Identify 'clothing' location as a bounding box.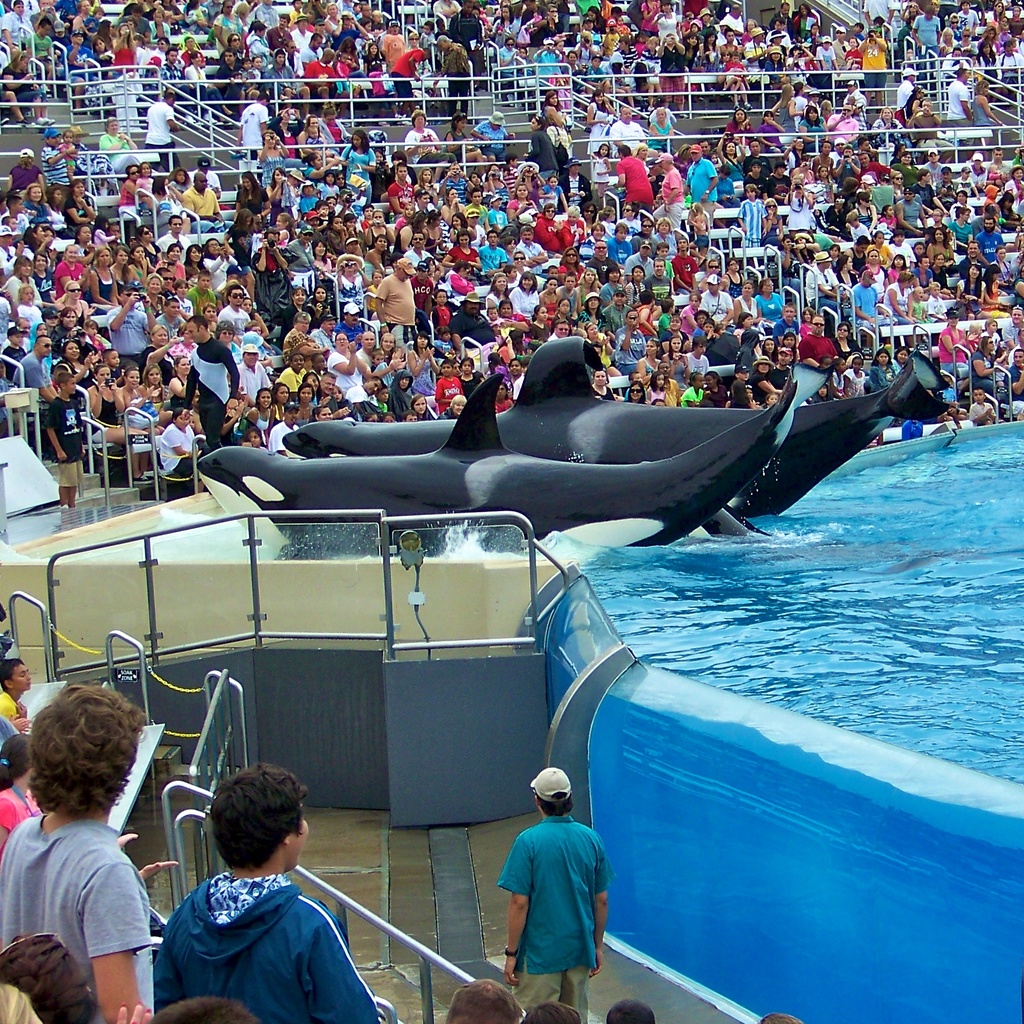
0/708/19/750.
